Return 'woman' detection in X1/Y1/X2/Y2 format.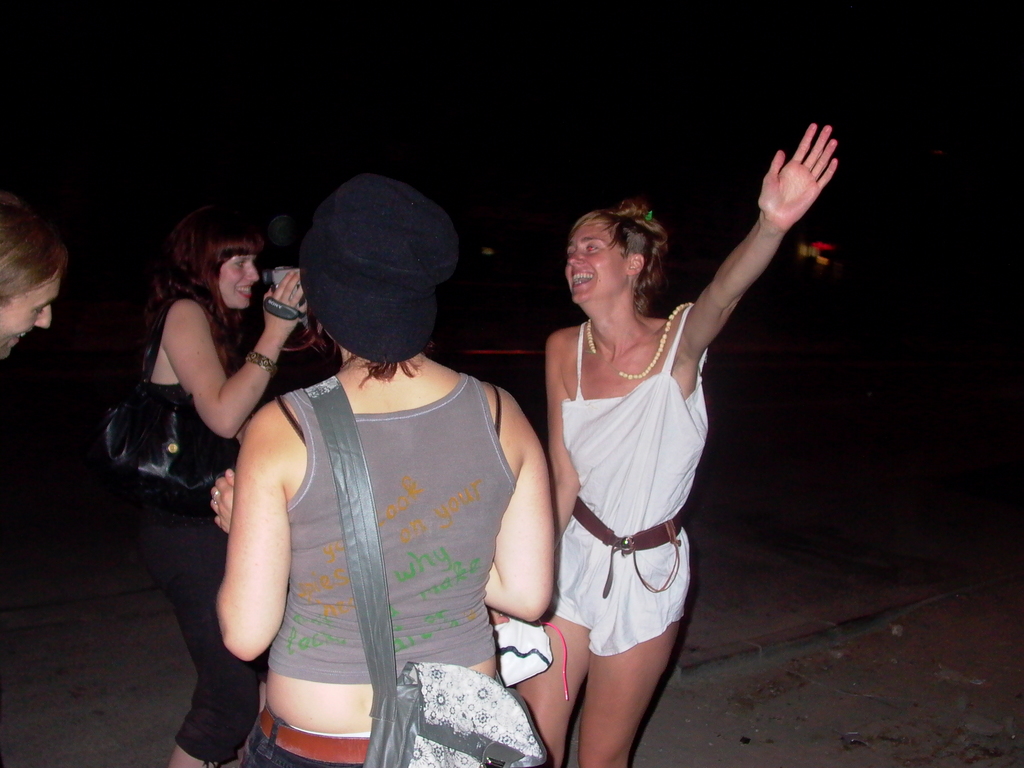
506/122/840/767.
